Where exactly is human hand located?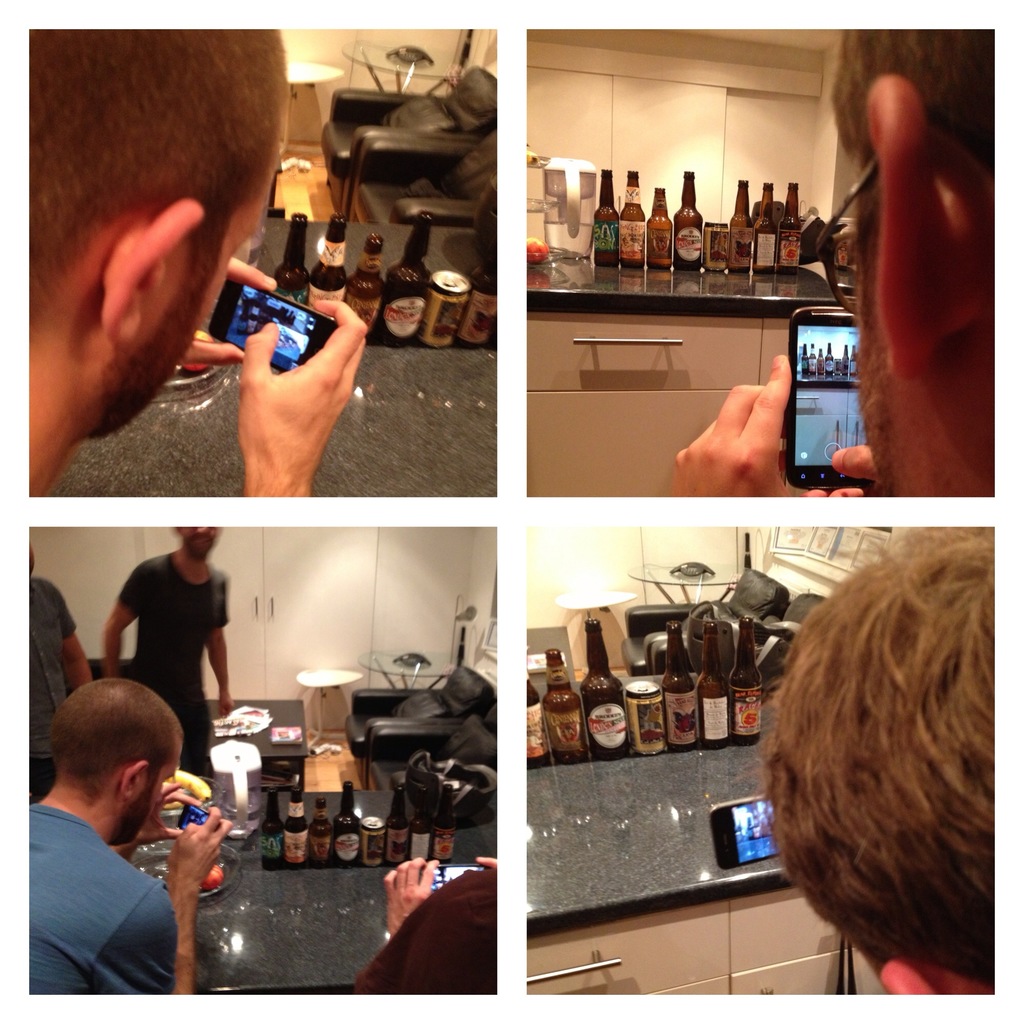
Its bounding box is x1=379 y1=856 x2=436 y2=941.
